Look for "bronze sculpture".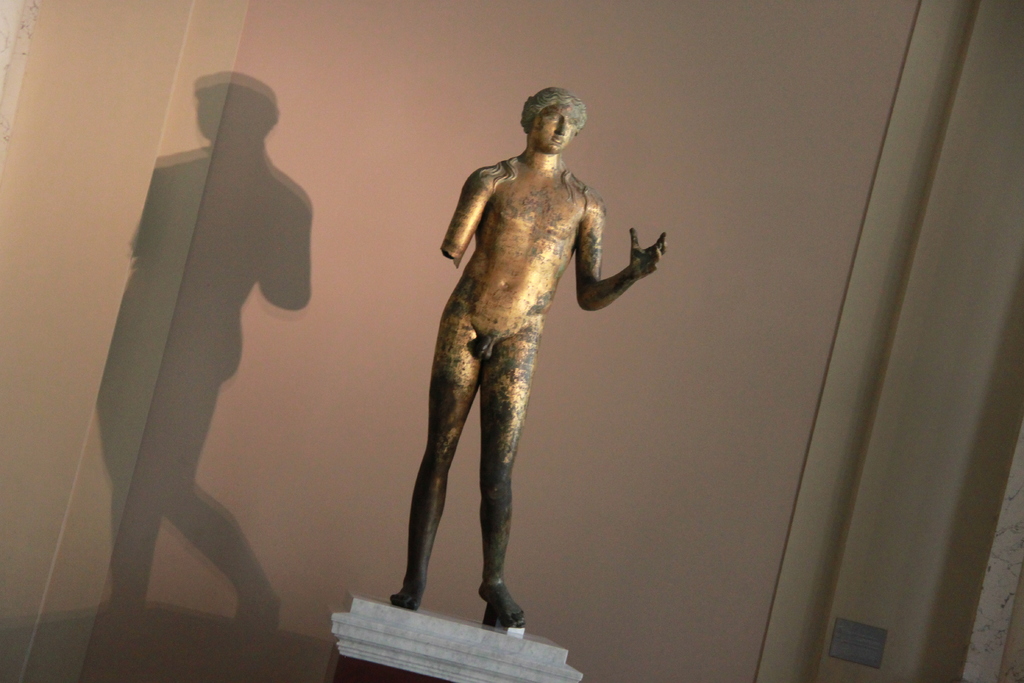
Found: (x1=401, y1=97, x2=659, y2=649).
